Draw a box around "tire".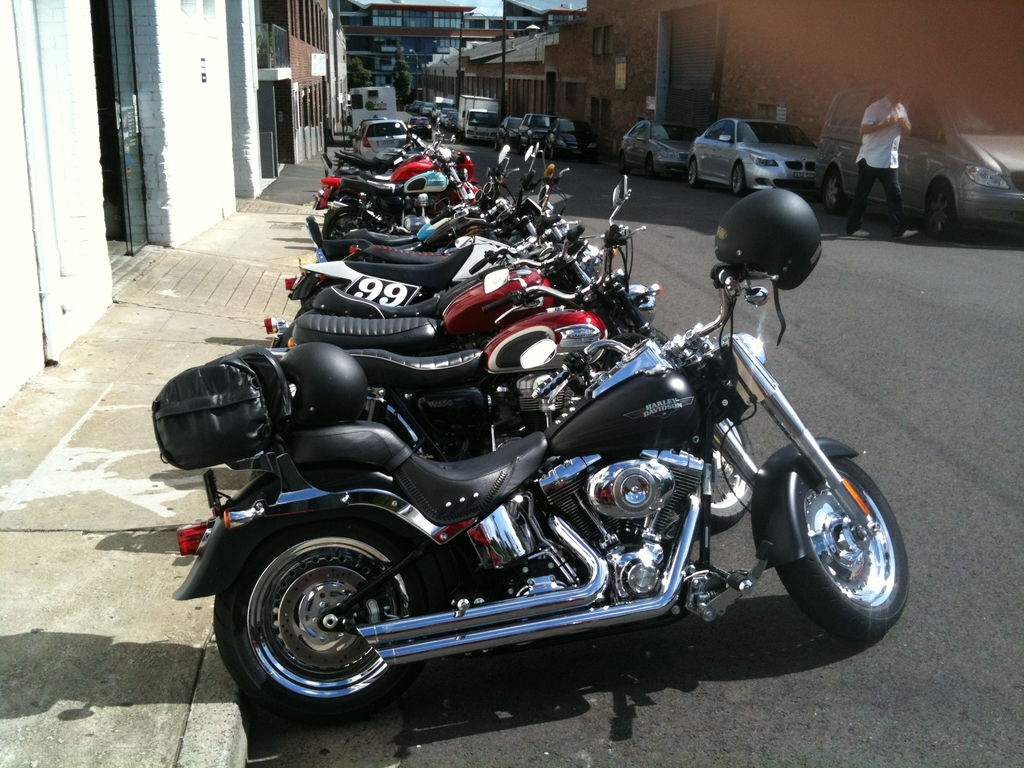
pyautogui.locateOnScreen(918, 183, 959, 230).
